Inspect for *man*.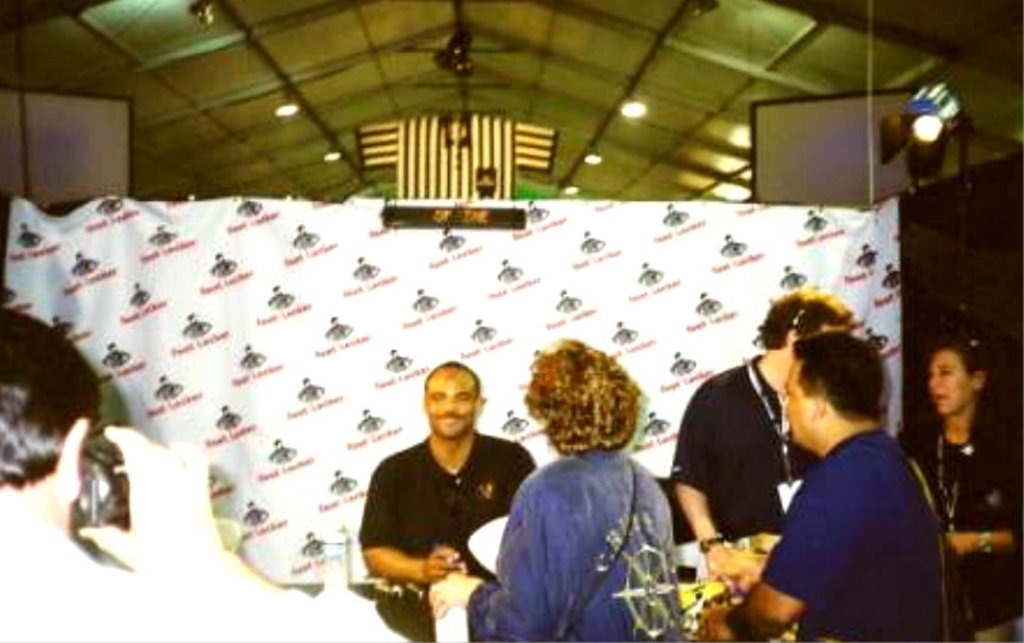
Inspection: Rect(356, 362, 536, 583).
